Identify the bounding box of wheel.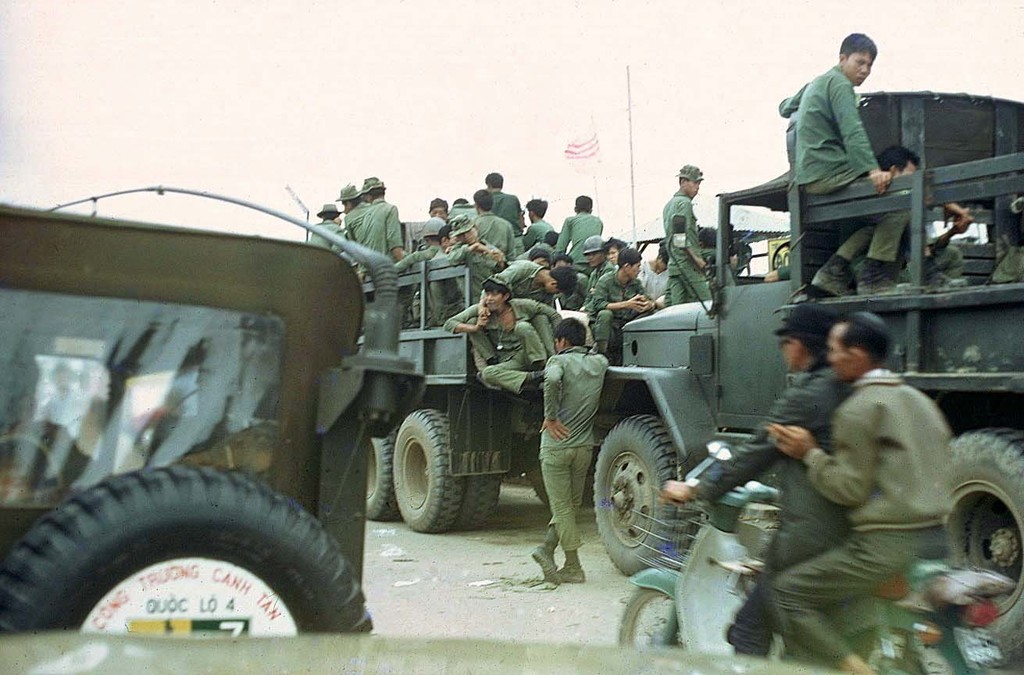
<bbox>616, 584, 687, 648</bbox>.
